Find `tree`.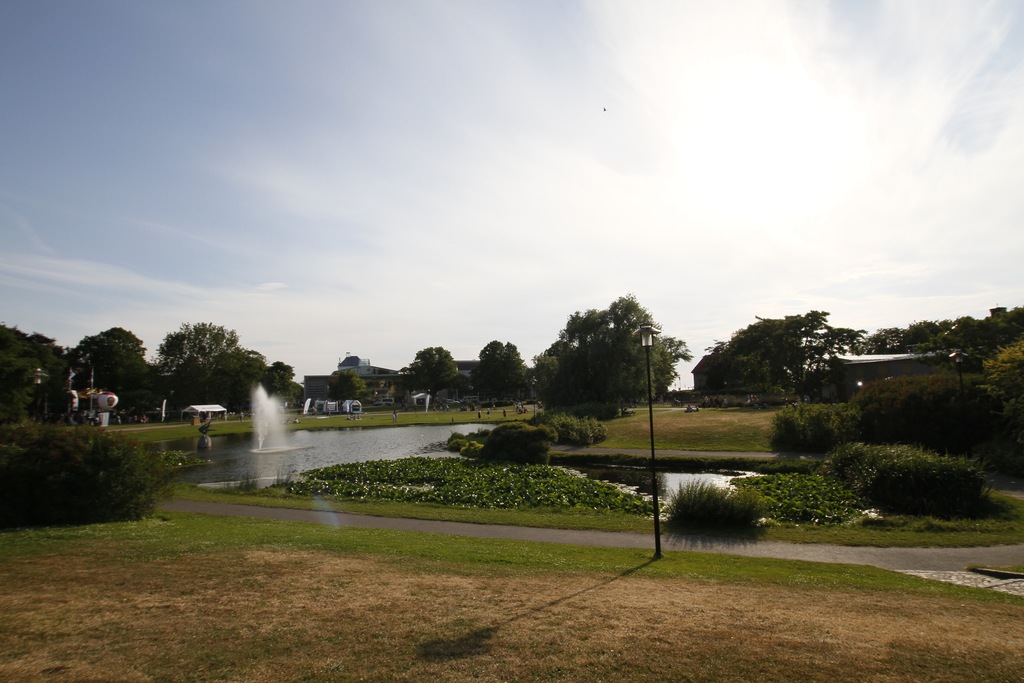
[400,337,461,409].
